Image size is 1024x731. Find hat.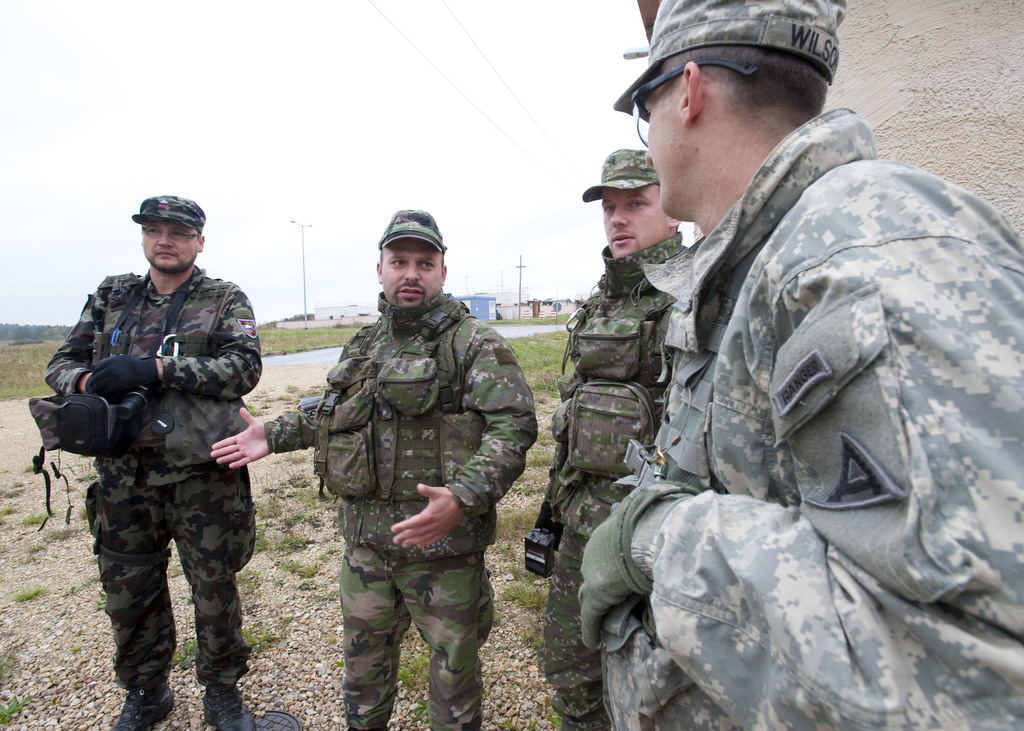
[612,0,846,123].
